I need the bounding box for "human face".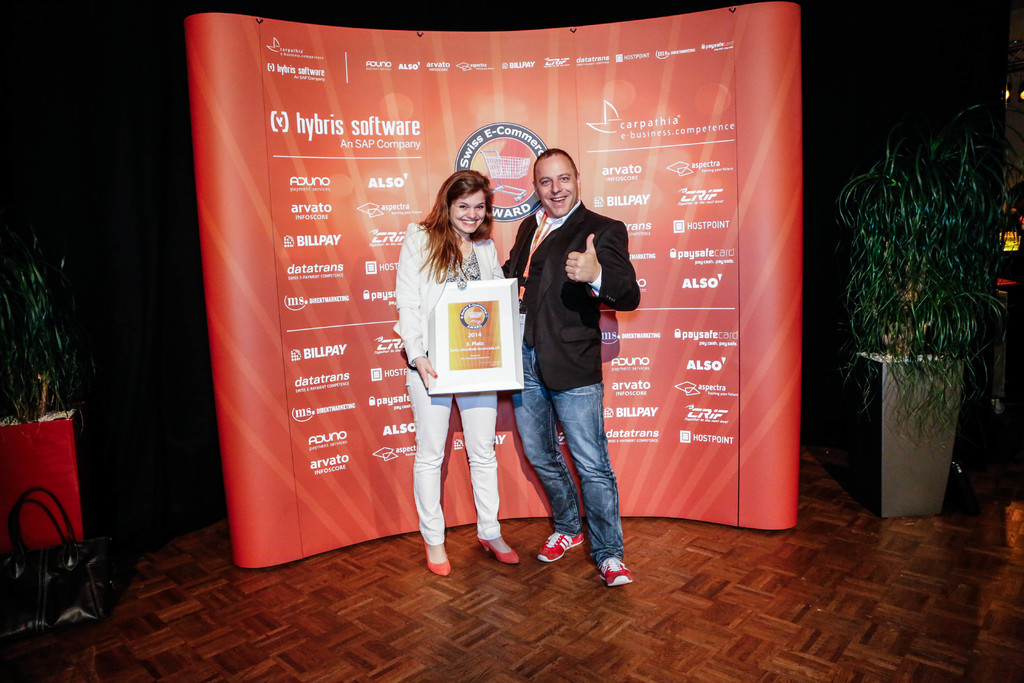
Here it is: bbox=(451, 191, 484, 236).
